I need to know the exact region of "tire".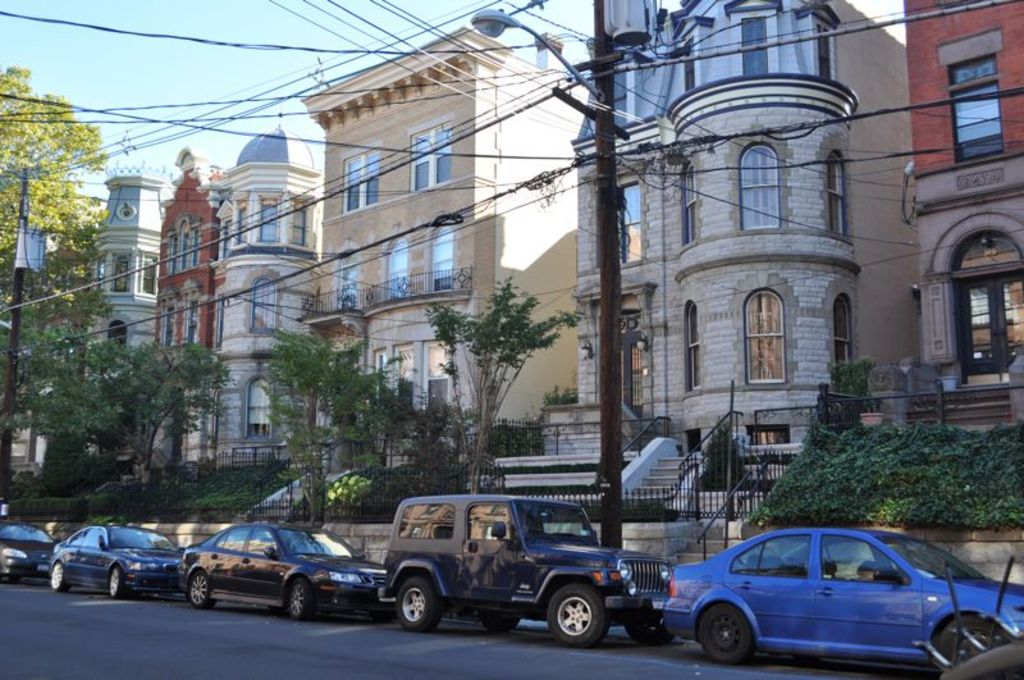
Region: bbox(398, 578, 440, 629).
